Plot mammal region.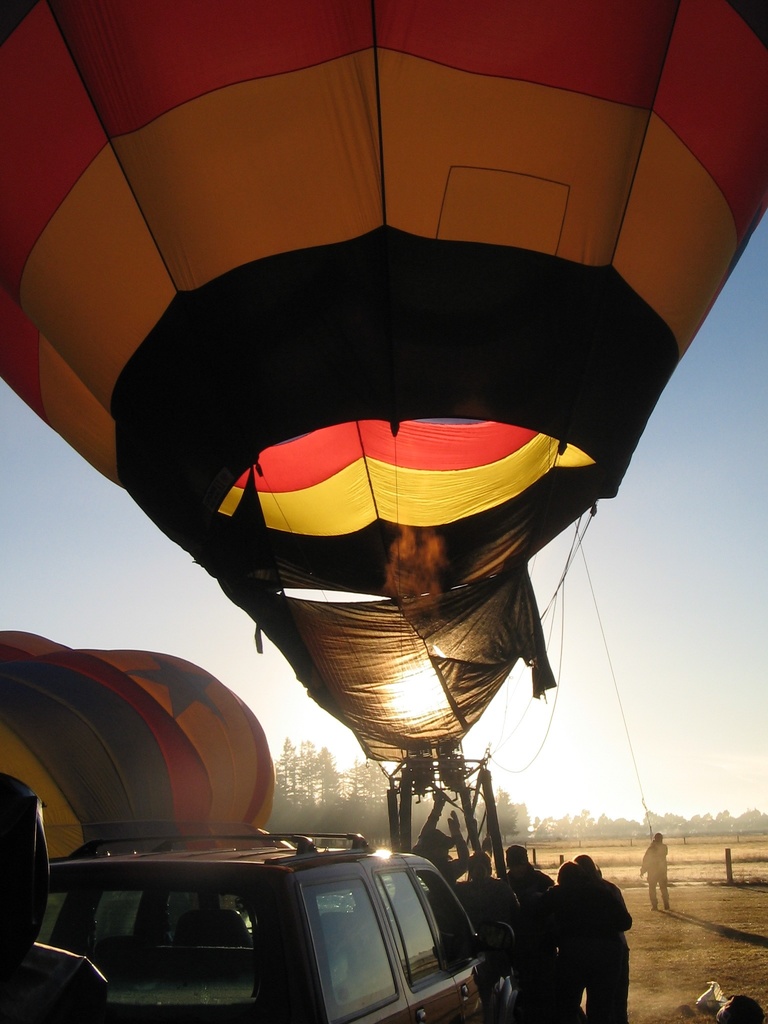
Plotted at 449 850 518 1023.
